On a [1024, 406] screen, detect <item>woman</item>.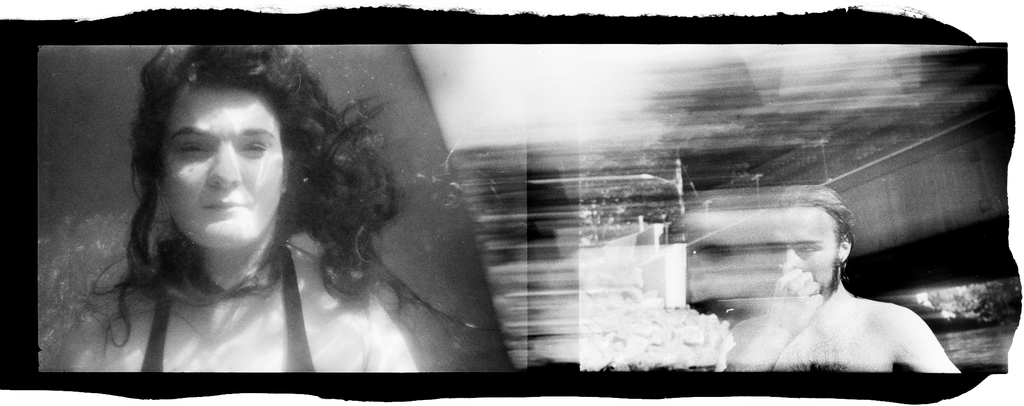
region(70, 61, 454, 368).
